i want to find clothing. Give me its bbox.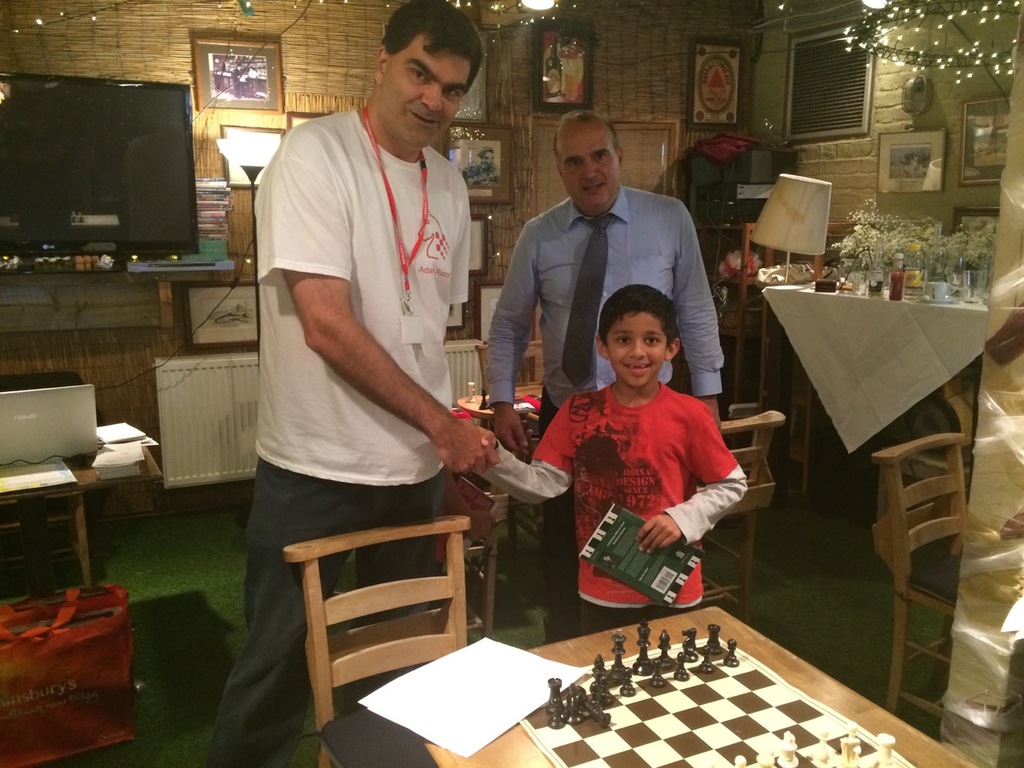
region(485, 174, 722, 626).
